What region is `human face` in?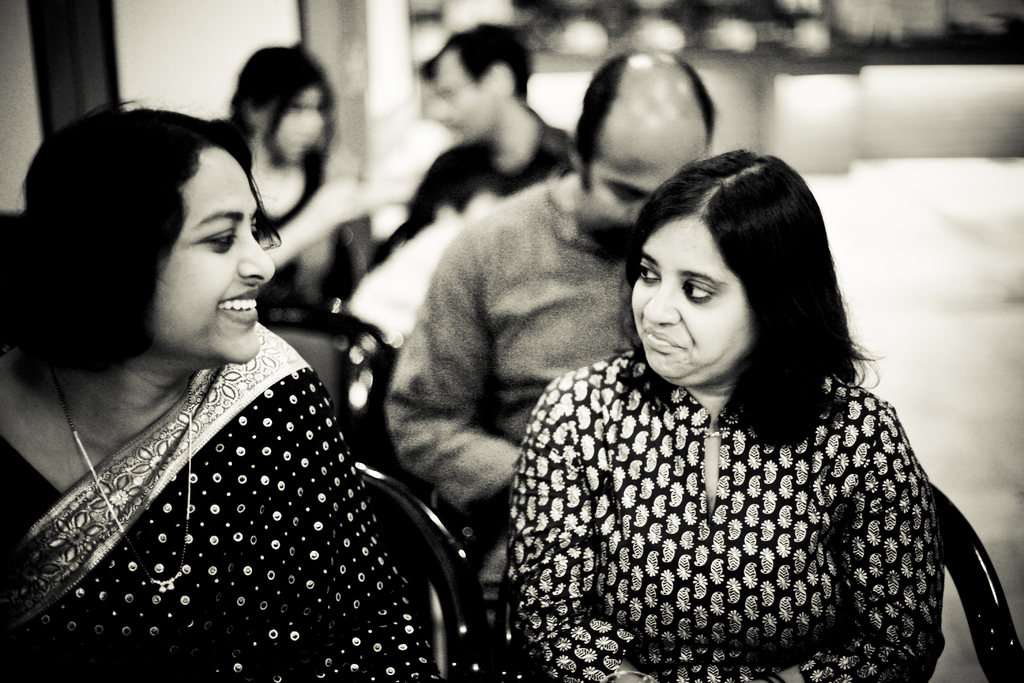
(left=422, top=39, right=496, bottom=147).
